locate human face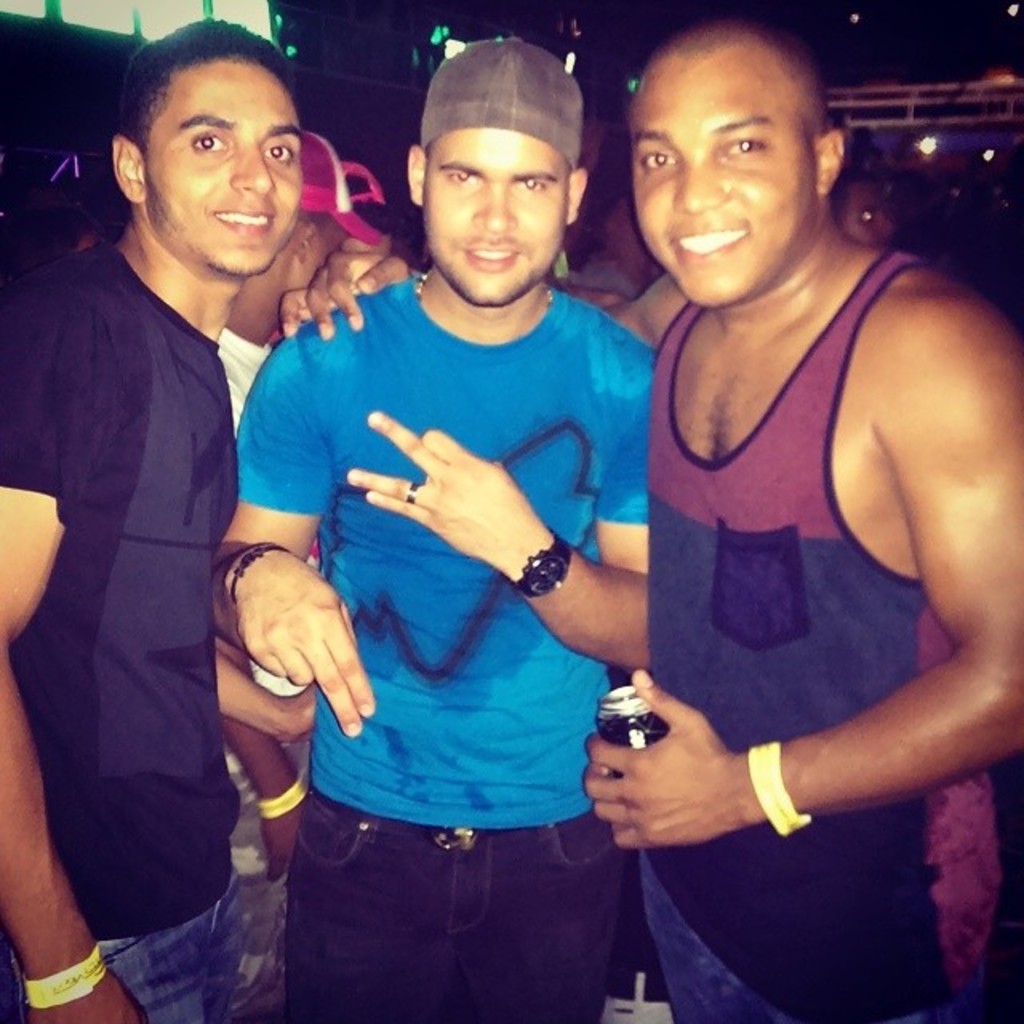
429/130/563/306
